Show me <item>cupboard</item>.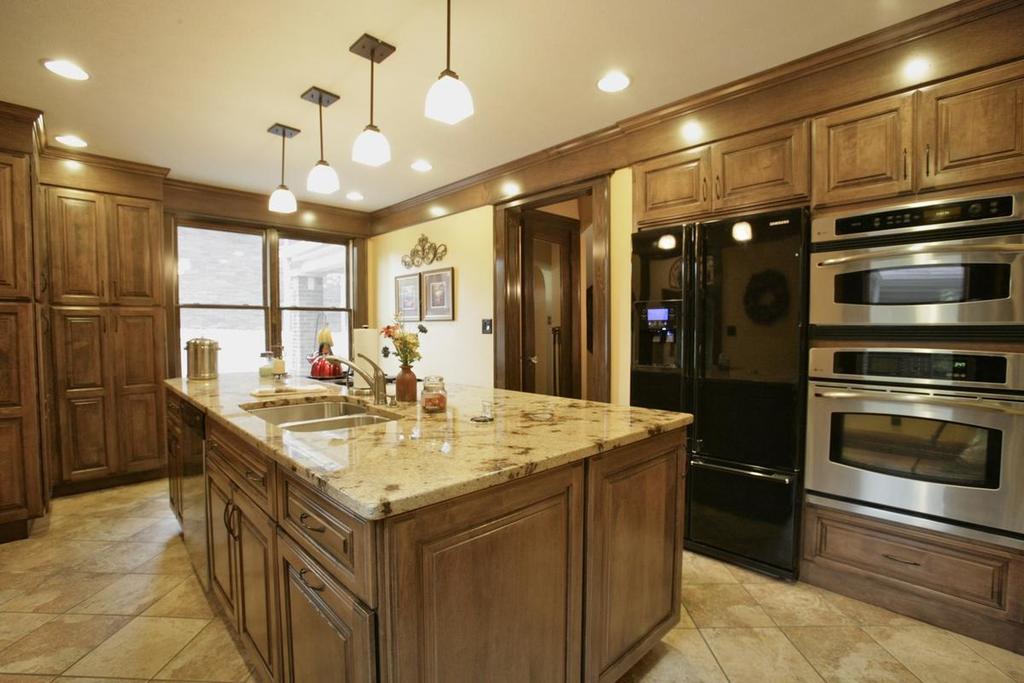
<item>cupboard</item> is here: 158,389,689,682.
